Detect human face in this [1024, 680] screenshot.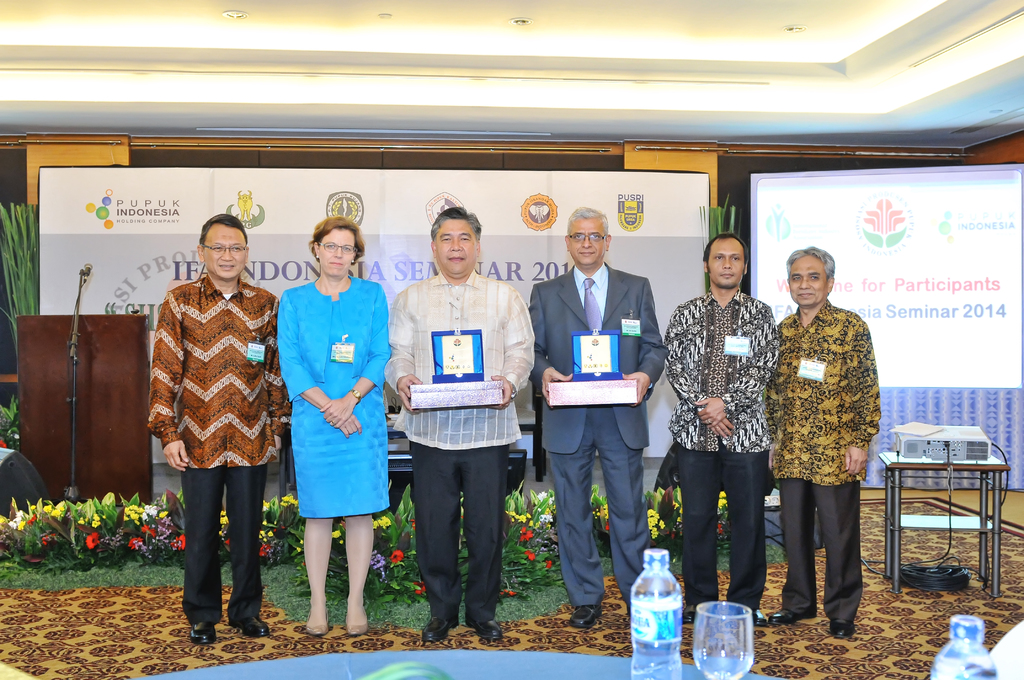
Detection: select_region(202, 223, 246, 280).
